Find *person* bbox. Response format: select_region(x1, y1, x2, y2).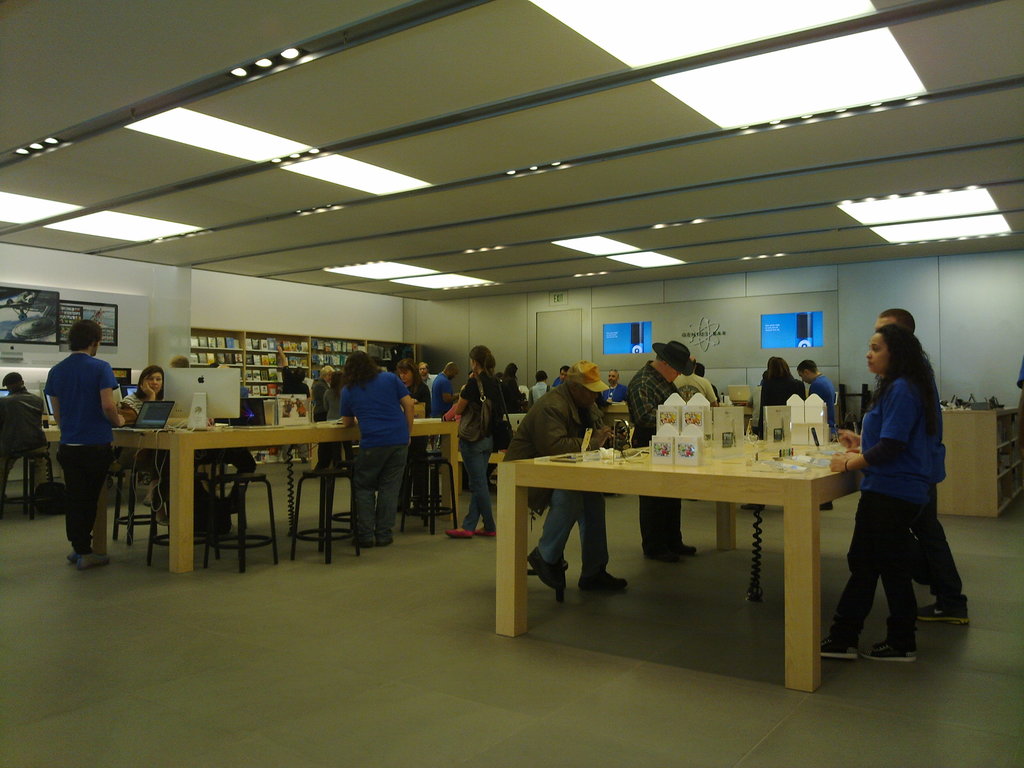
select_region(428, 363, 457, 415).
